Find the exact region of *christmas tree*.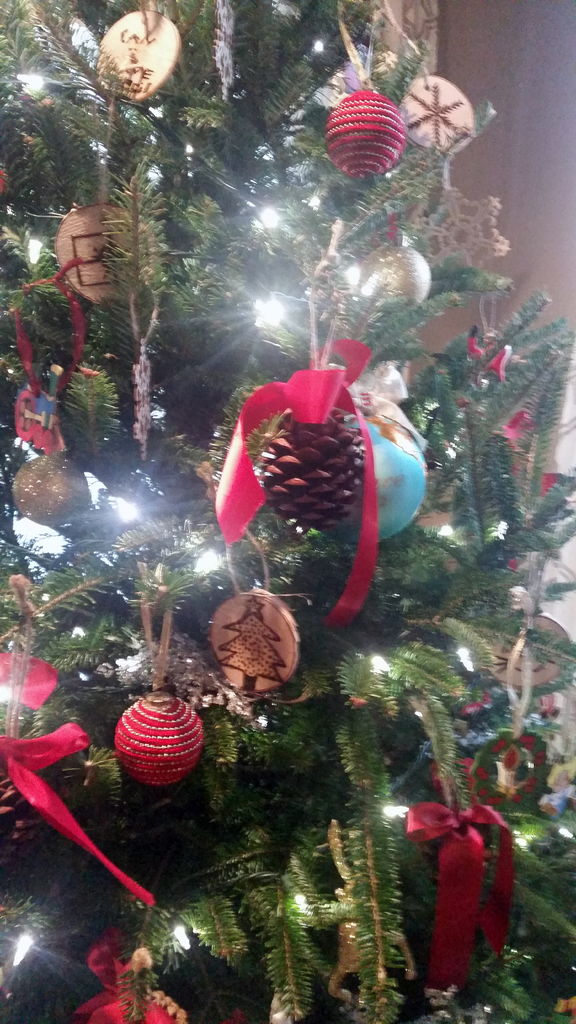
Exact region: [0,0,575,1023].
